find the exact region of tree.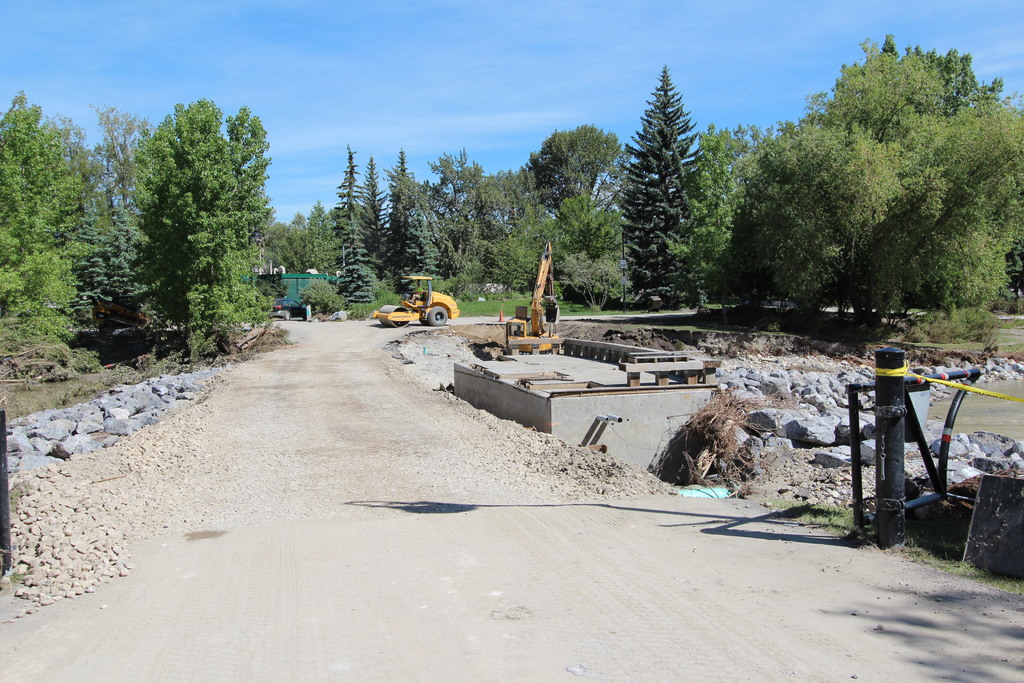
Exact region: 138:99:279:356.
